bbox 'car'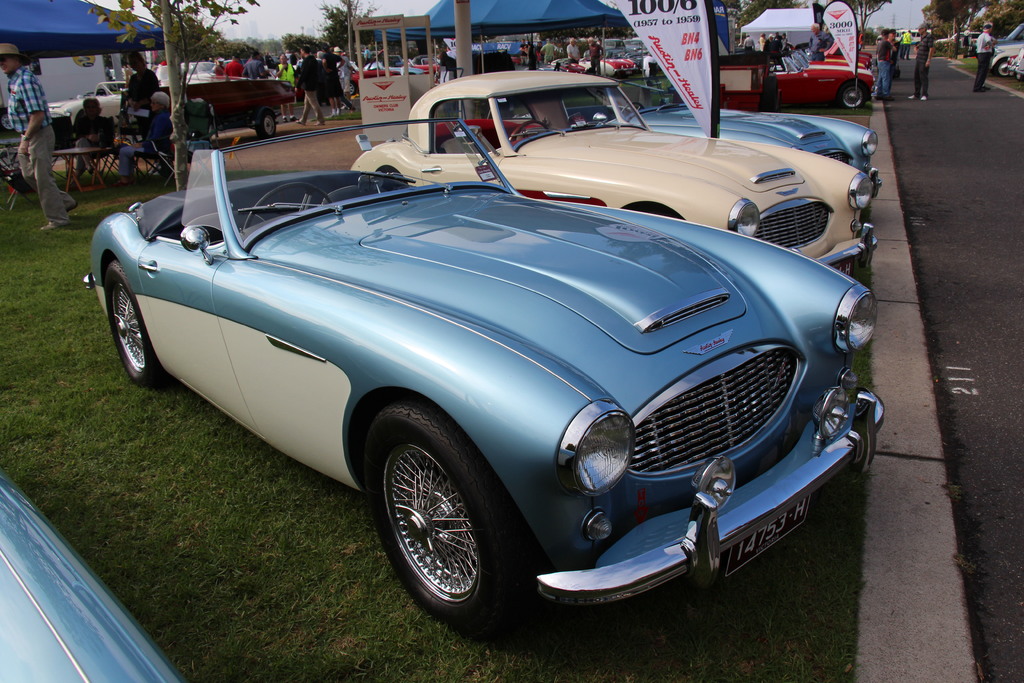
left=716, top=53, right=877, bottom=106
